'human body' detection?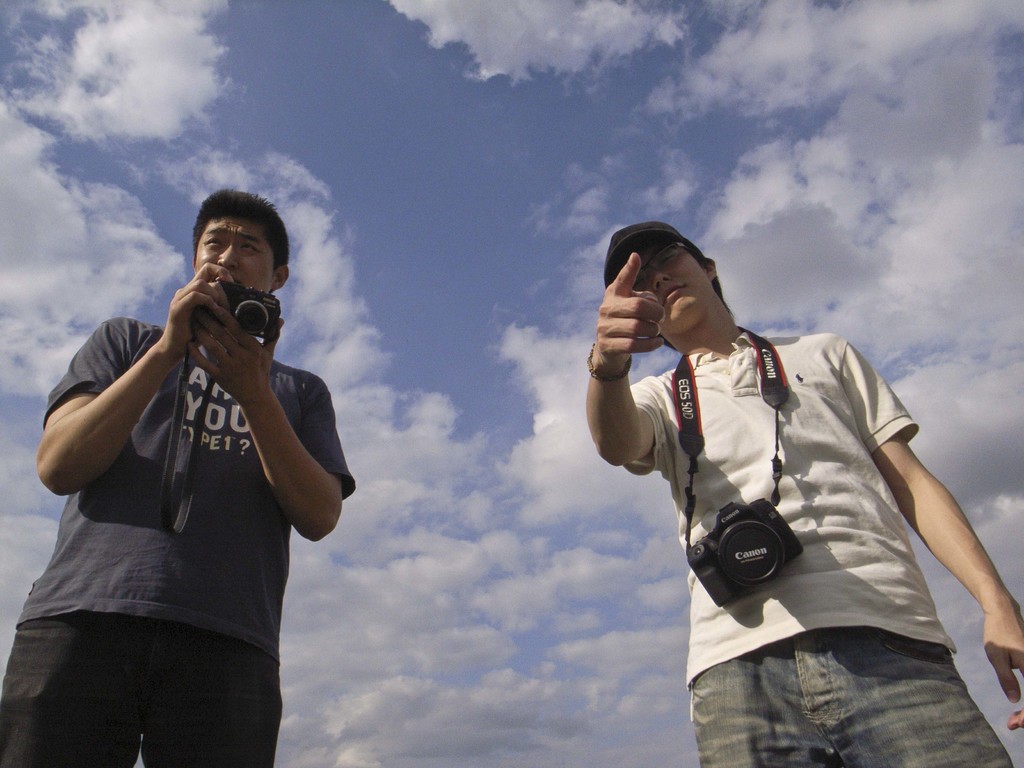
left=588, top=252, right=1023, bottom=767
